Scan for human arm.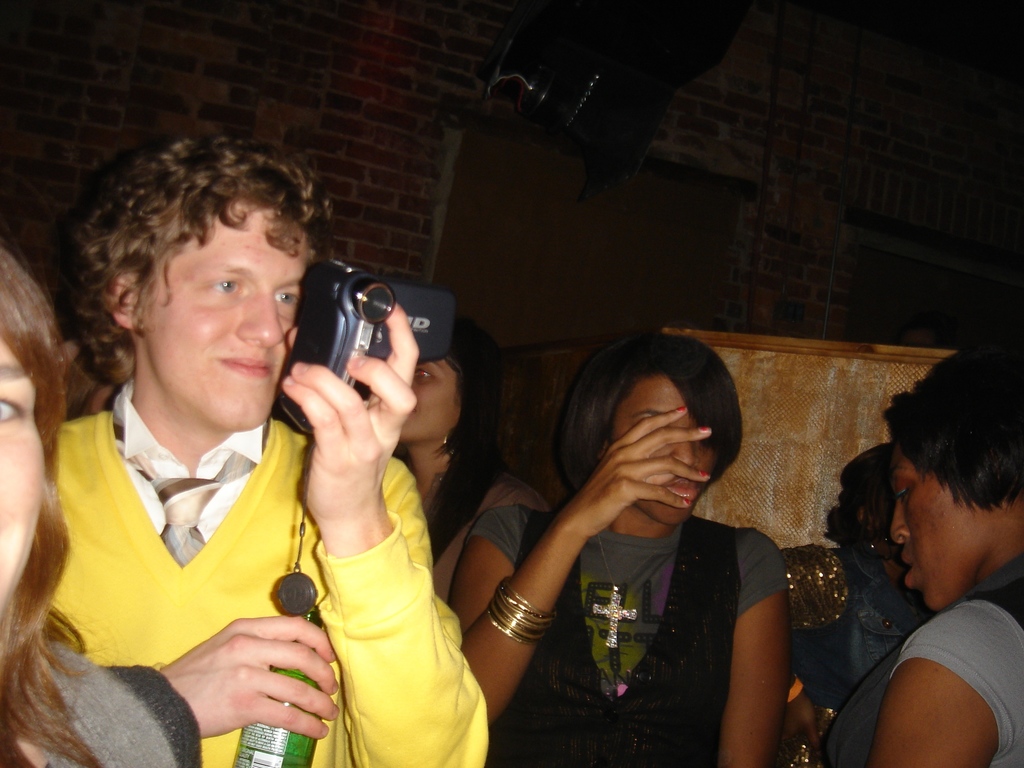
Scan result: crop(456, 404, 718, 722).
